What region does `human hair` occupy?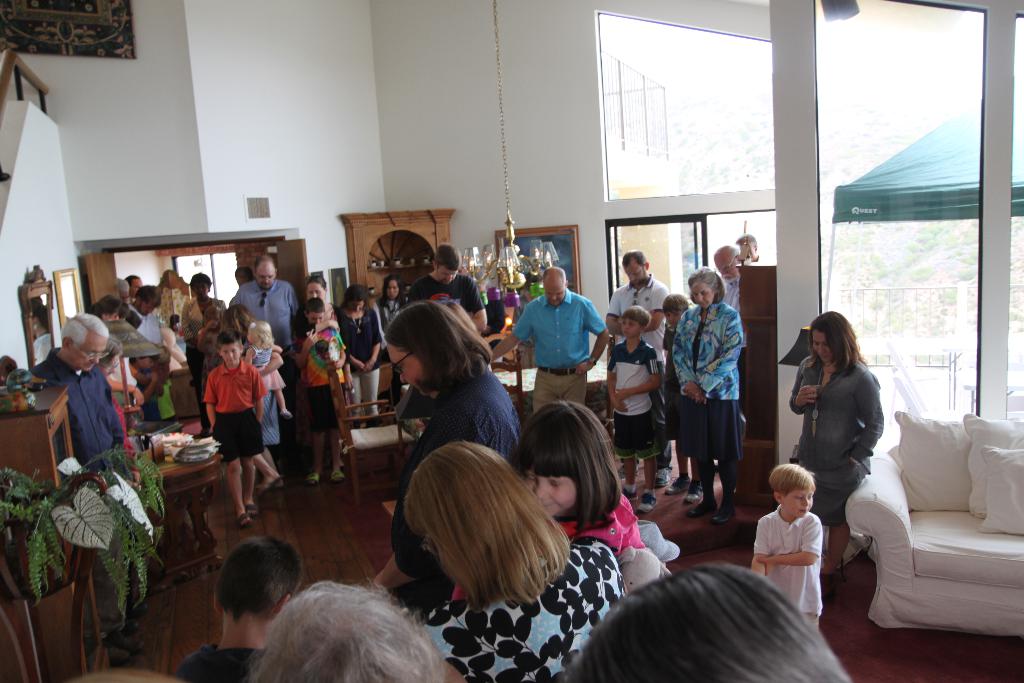
crop(660, 292, 690, 315).
